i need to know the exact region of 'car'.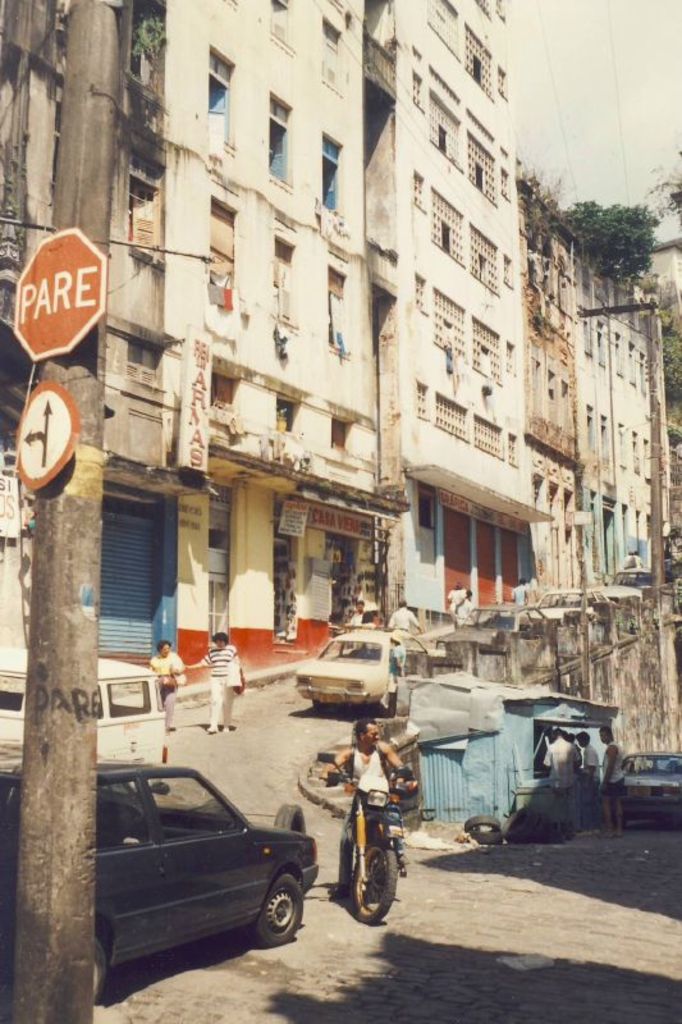
Region: (x1=298, y1=625, x2=411, y2=726).
